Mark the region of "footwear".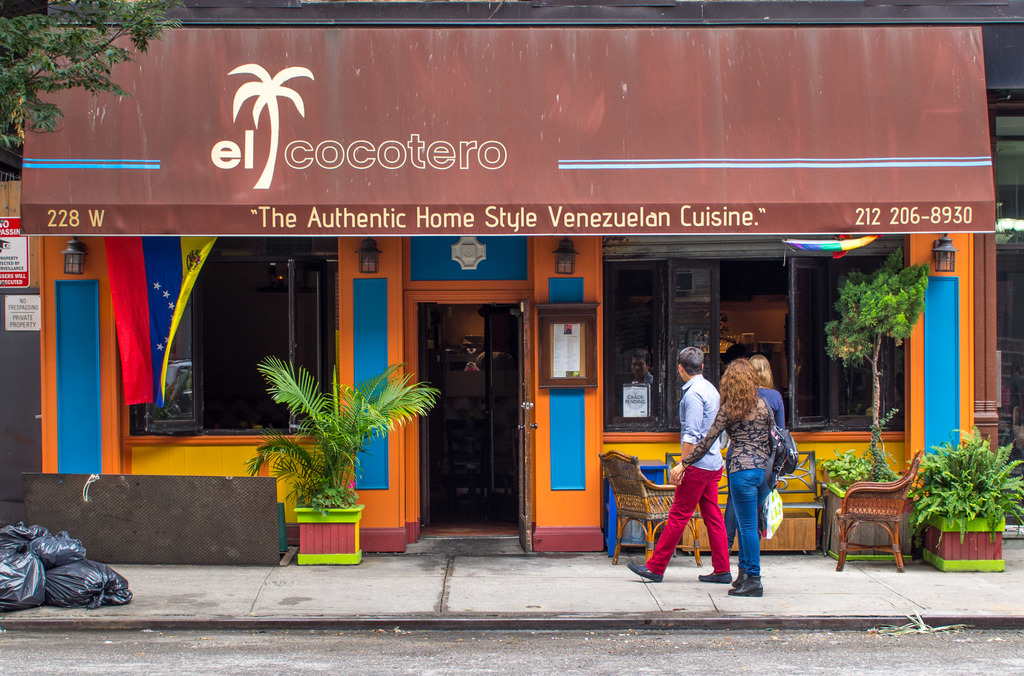
Region: 695,568,732,584.
